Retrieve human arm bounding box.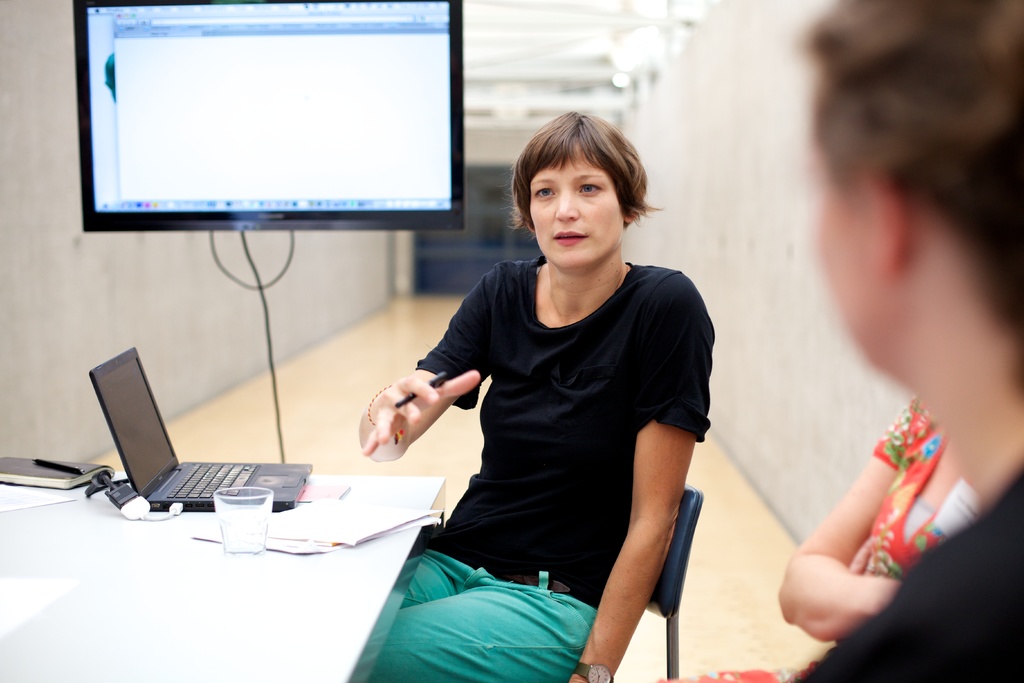
Bounding box: 354,261,501,467.
